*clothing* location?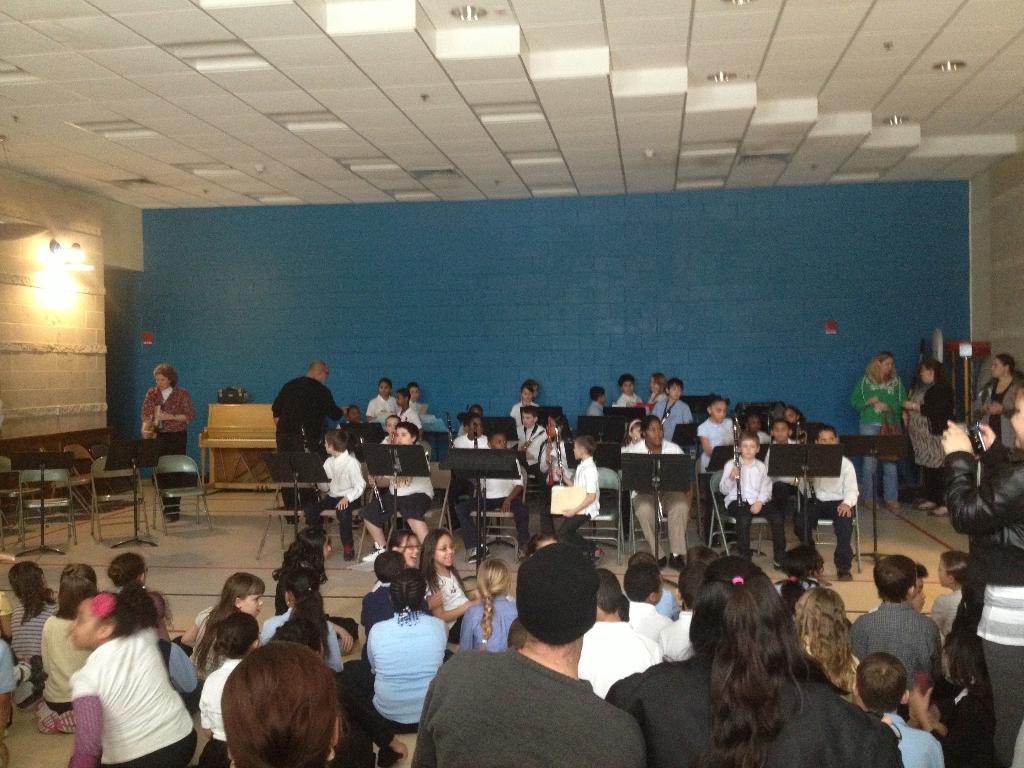
BBox(944, 438, 1023, 767)
